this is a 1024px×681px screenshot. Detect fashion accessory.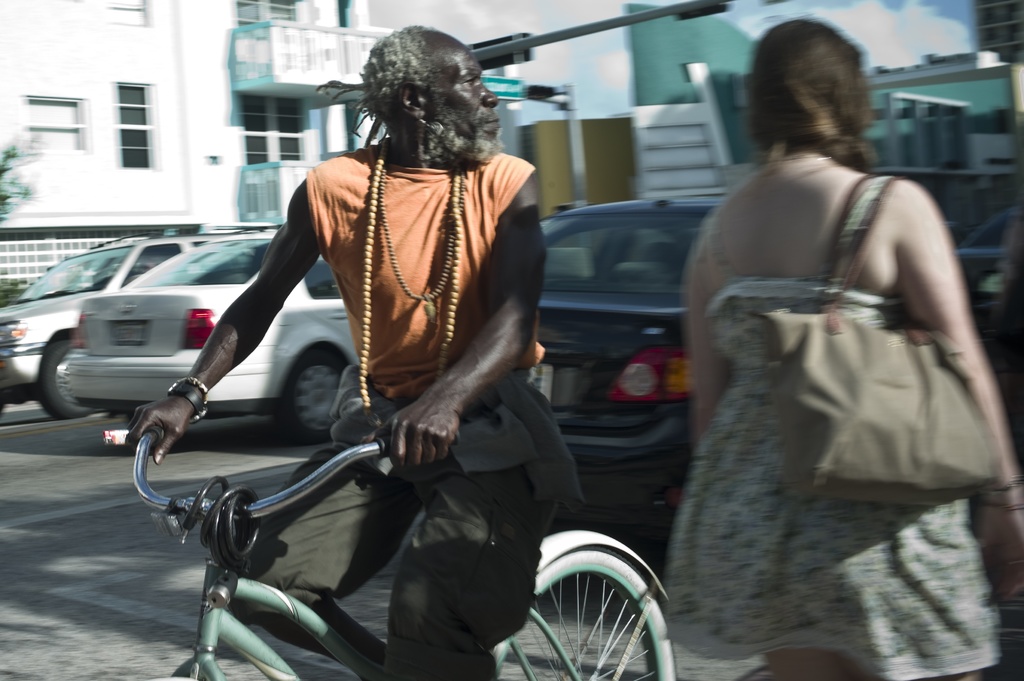
Rect(751, 166, 995, 501).
